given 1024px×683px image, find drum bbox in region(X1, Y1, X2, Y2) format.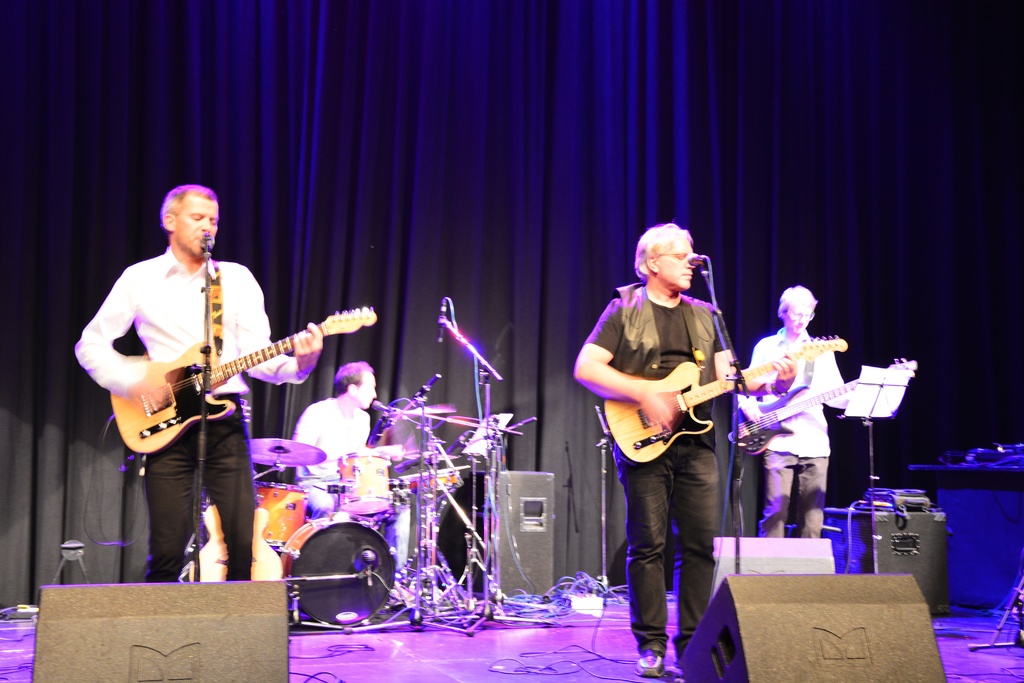
region(257, 483, 311, 548).
